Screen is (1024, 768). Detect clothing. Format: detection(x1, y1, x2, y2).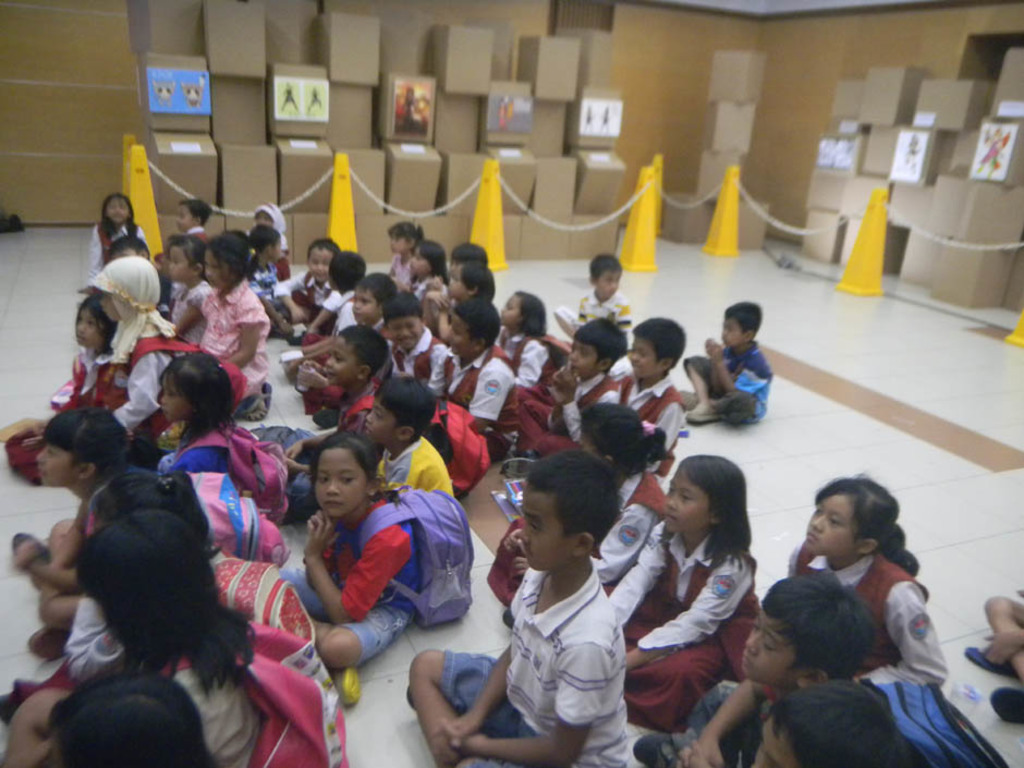
detection(418, 343, 516, 459).
